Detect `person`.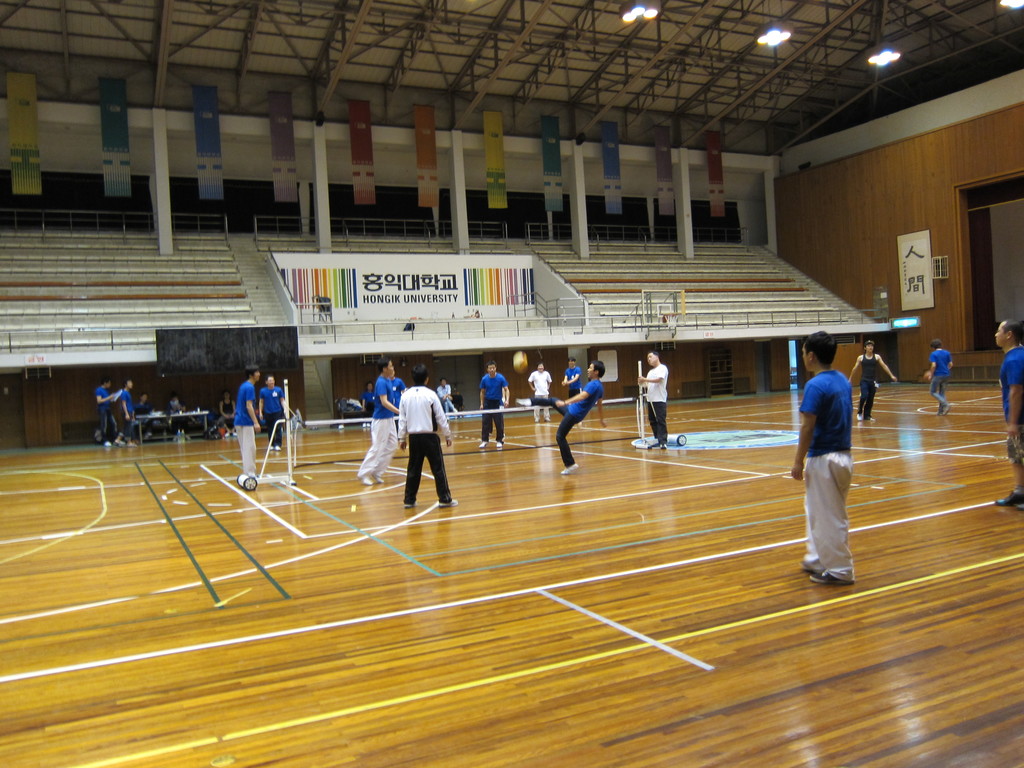
Detected at 512 356 604 475.
